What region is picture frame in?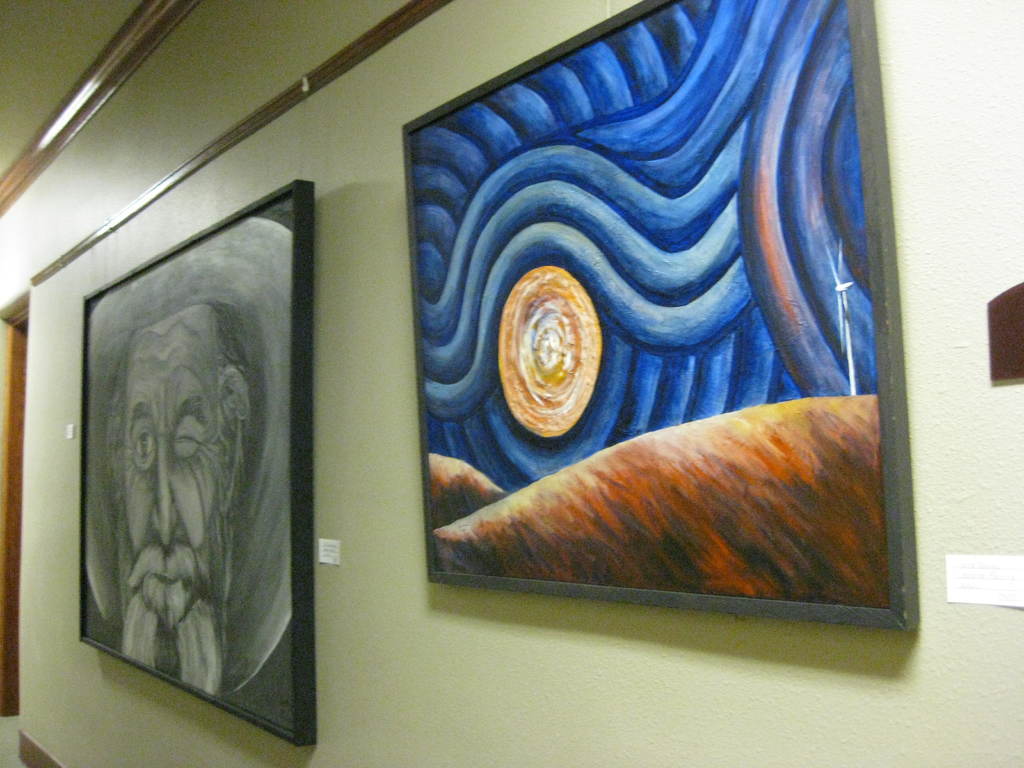
[left=396, top=0, right=908, bottom=636].
